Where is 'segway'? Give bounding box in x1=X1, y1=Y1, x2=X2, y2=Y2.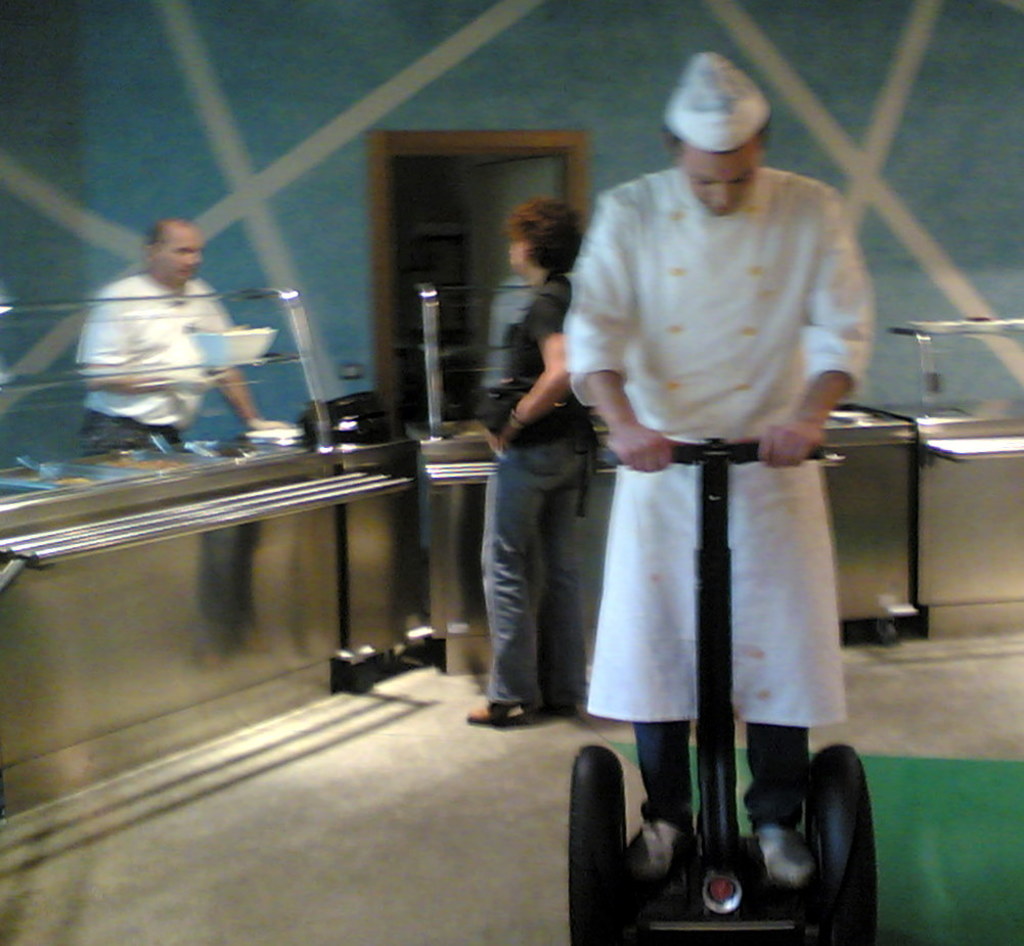
x1=565, y1=427, x2=886, y2=944.
